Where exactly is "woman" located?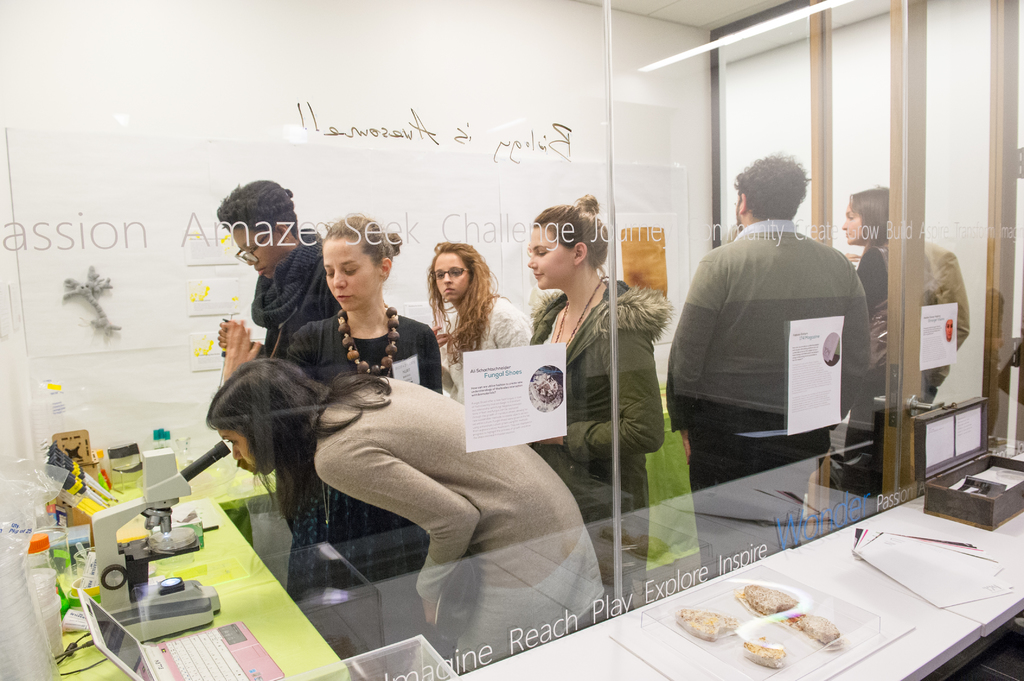
Its bounding box is (519, 195, 667, 624).
